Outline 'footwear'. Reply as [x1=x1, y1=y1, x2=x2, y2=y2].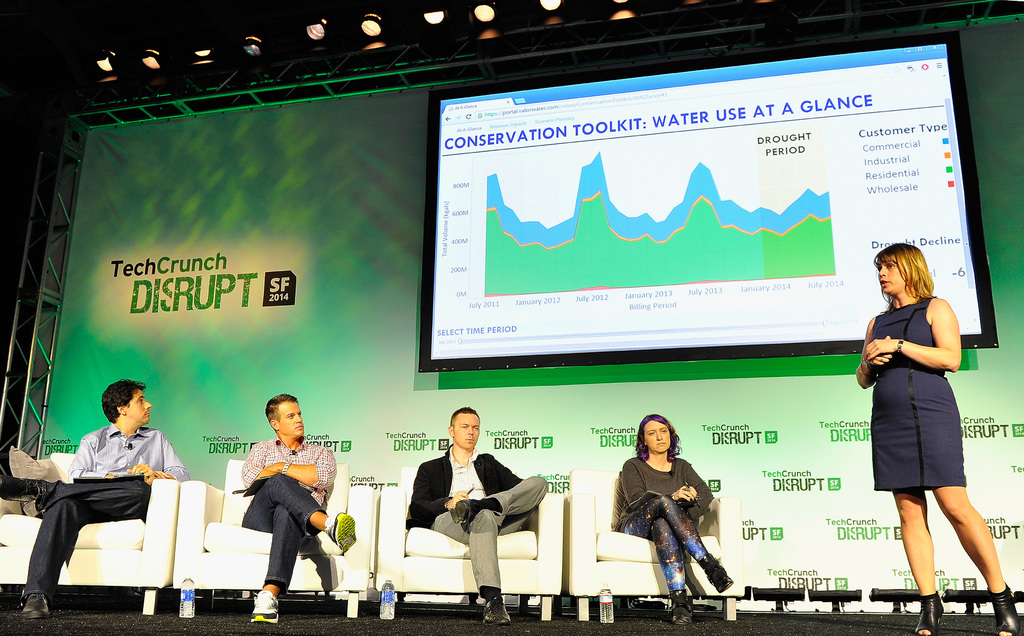
[x1=0, y1=475, x2=49, y2=504].
